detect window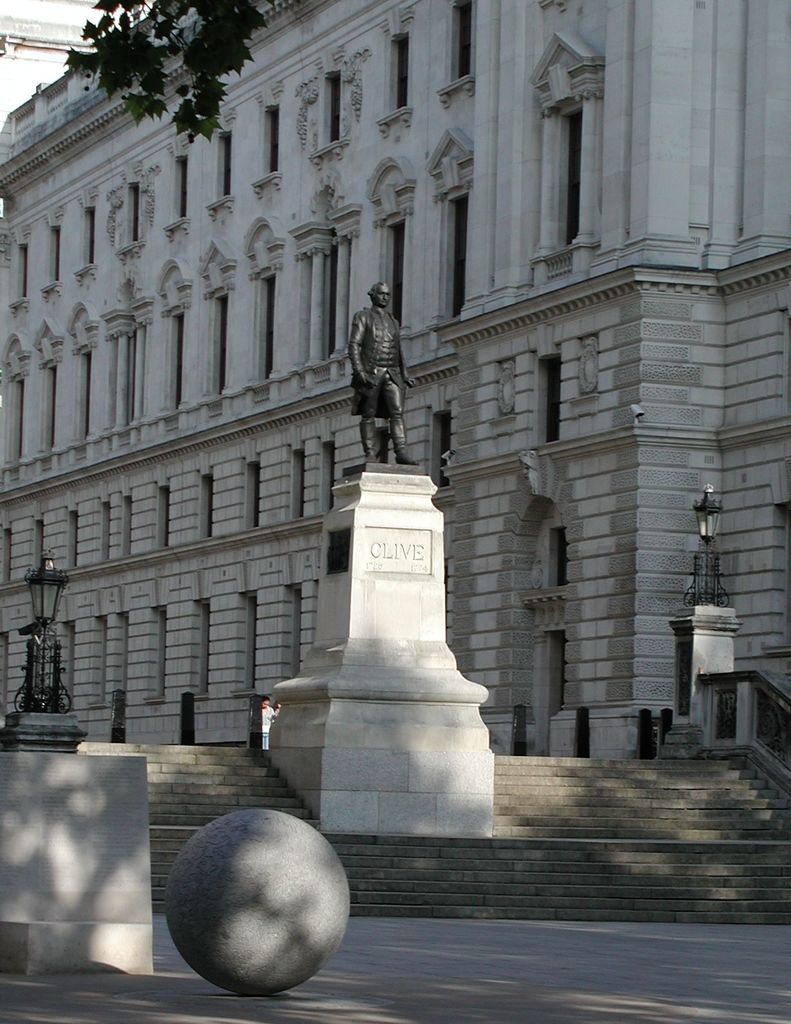
253 97 284 190
